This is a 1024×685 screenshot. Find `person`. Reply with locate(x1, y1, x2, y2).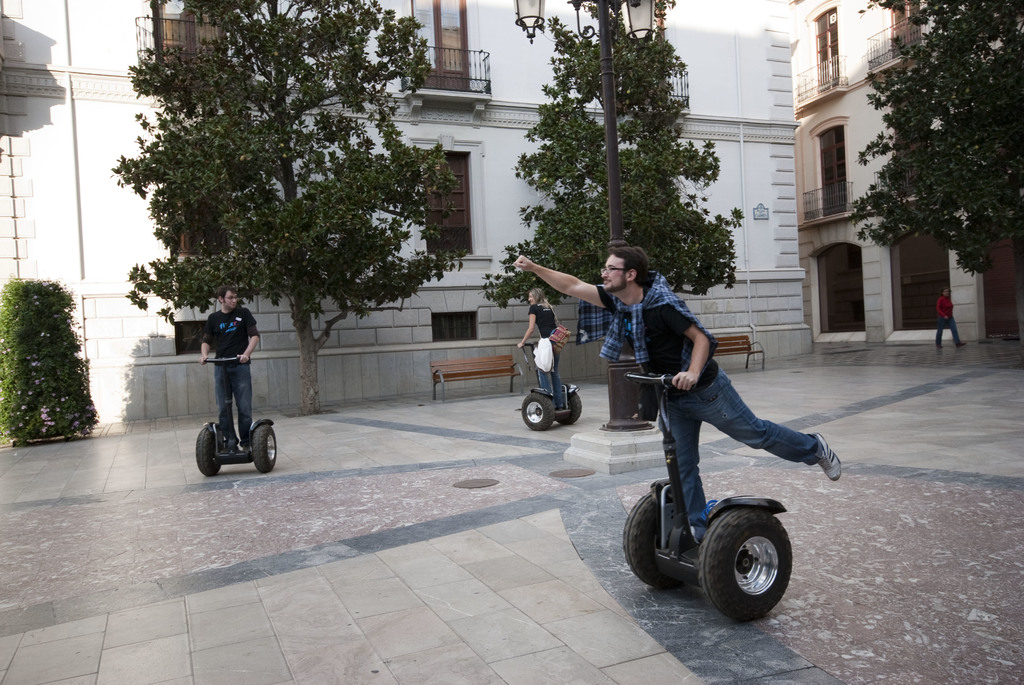
locate(512, 244, 844, 558).
